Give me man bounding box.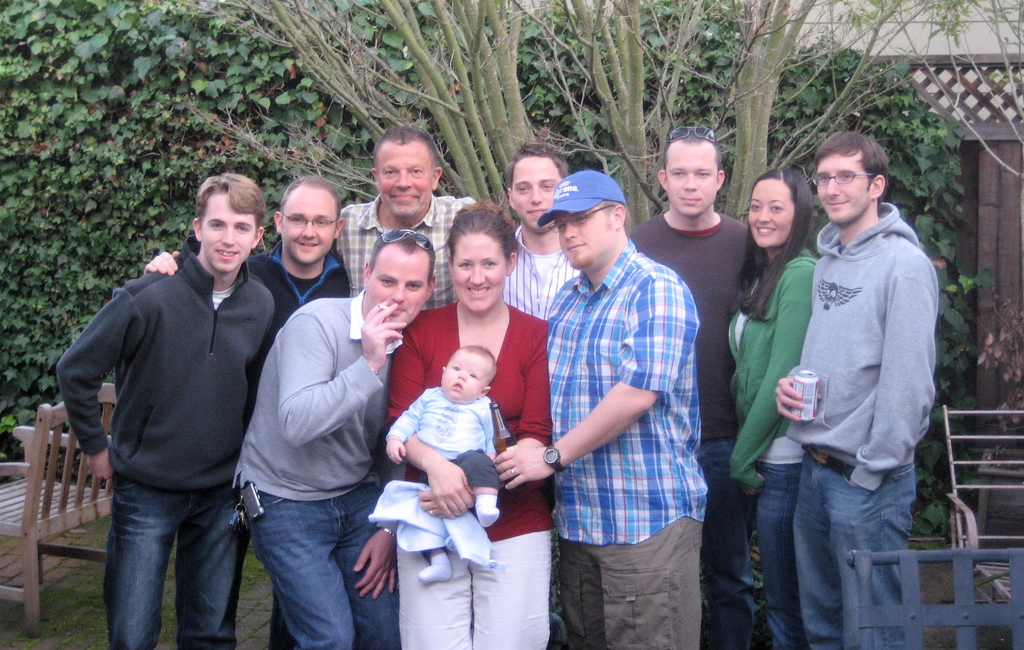
(x1=488, y1=134, x2=585, y2=336).
